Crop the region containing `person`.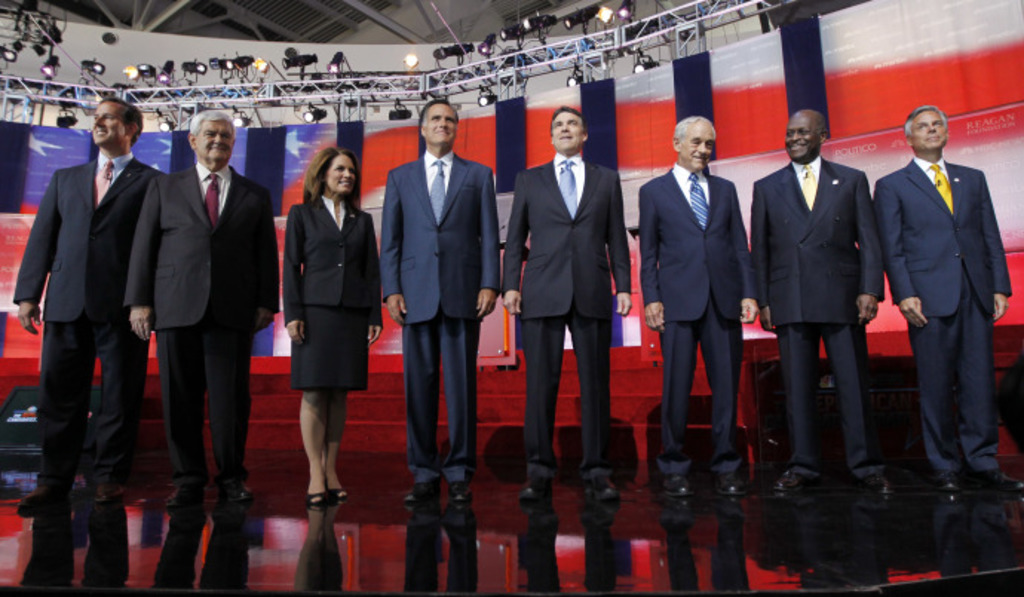
Crop region: 496:107:631:497.
